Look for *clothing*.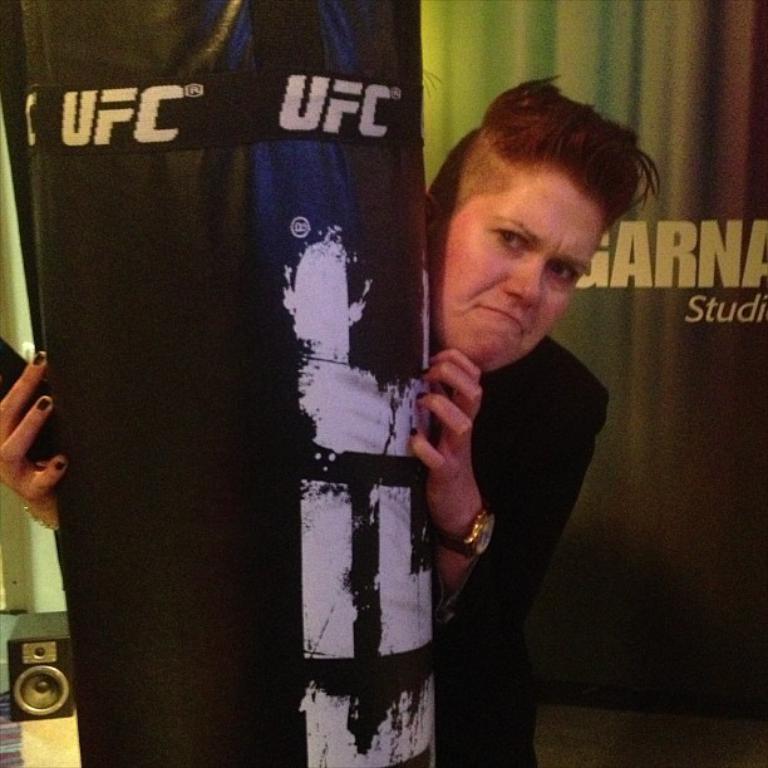
Found: box(424, 336, 617, 767).
